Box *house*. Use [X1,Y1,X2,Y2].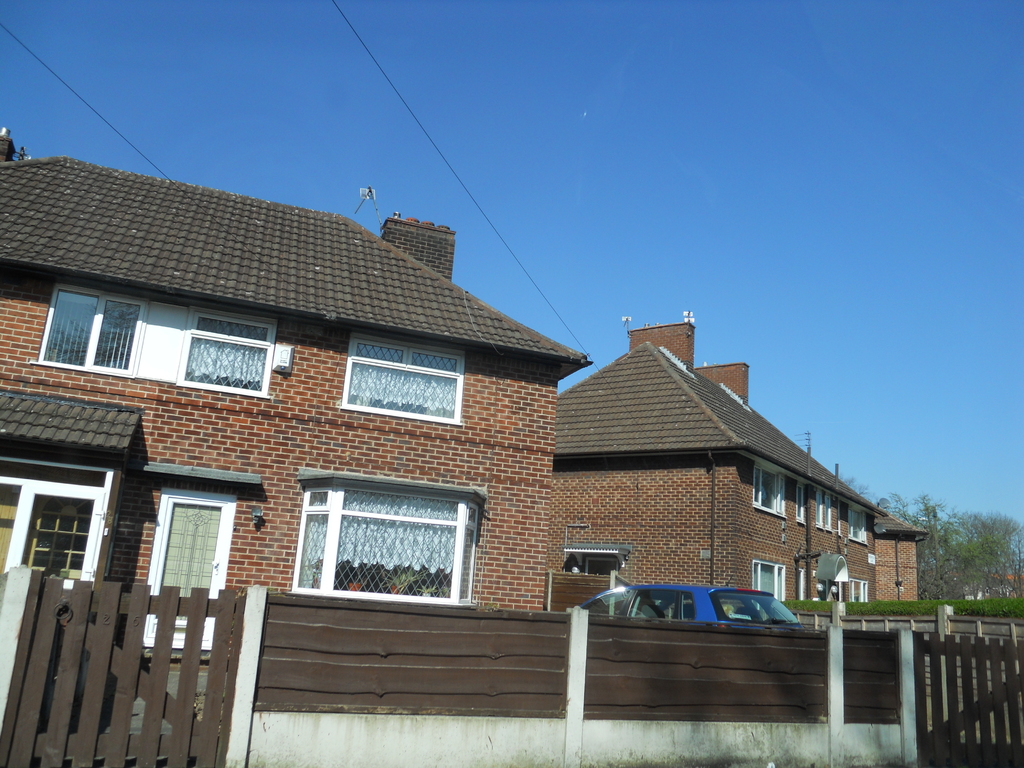
[2,122,593,733].
